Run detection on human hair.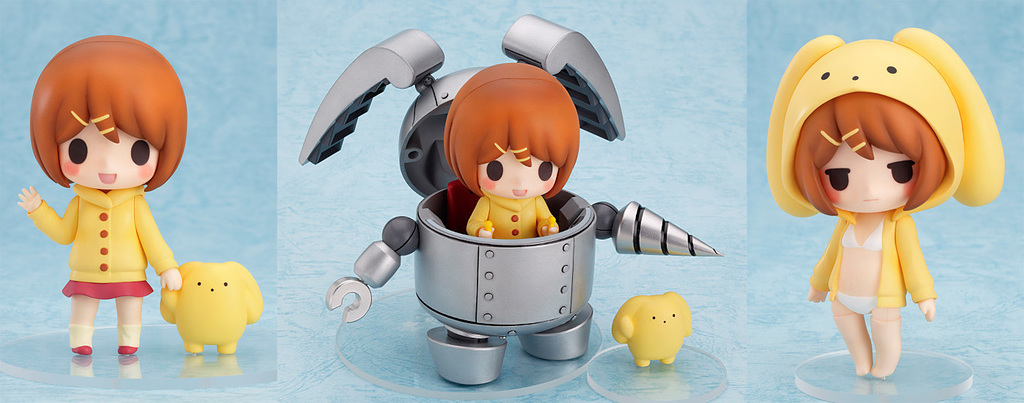
Result: {"left": 440, "top": 60, "right": 581, "bottom": 201}.
